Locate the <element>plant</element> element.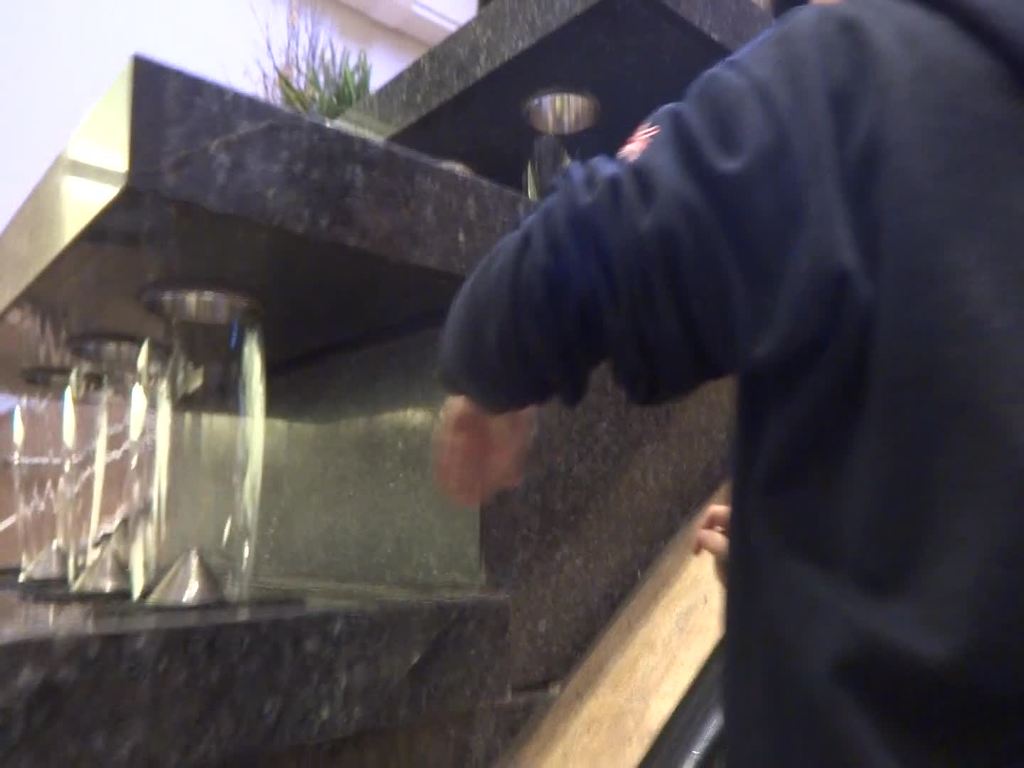
Element bbox: rect(234, 11, 379, 117).
